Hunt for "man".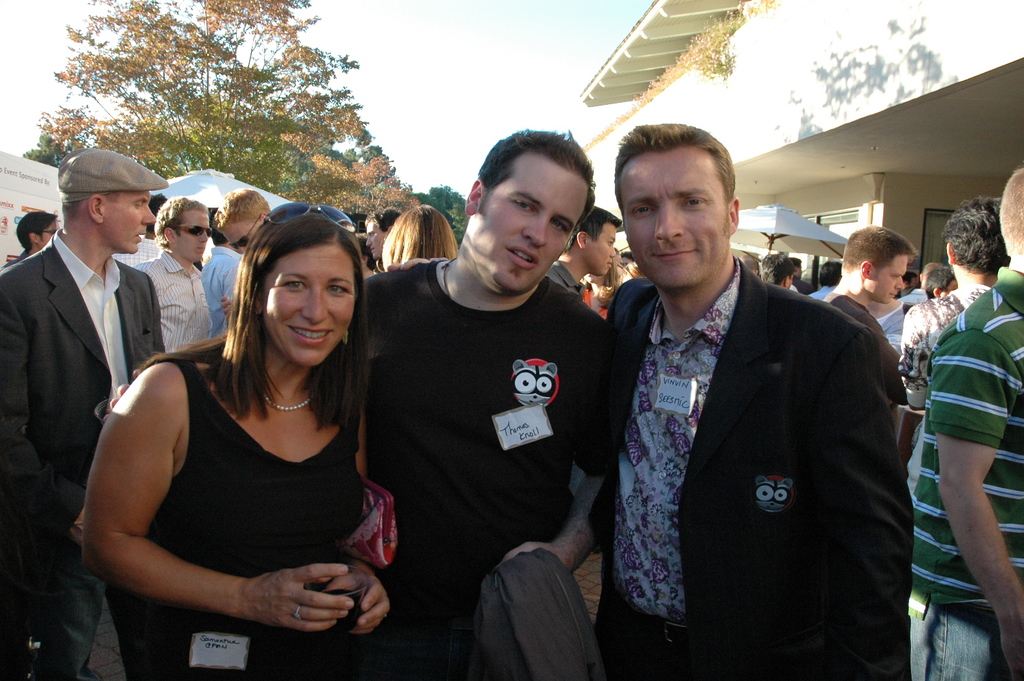
Hunted down at locate(912, 164, 1023, 680).
